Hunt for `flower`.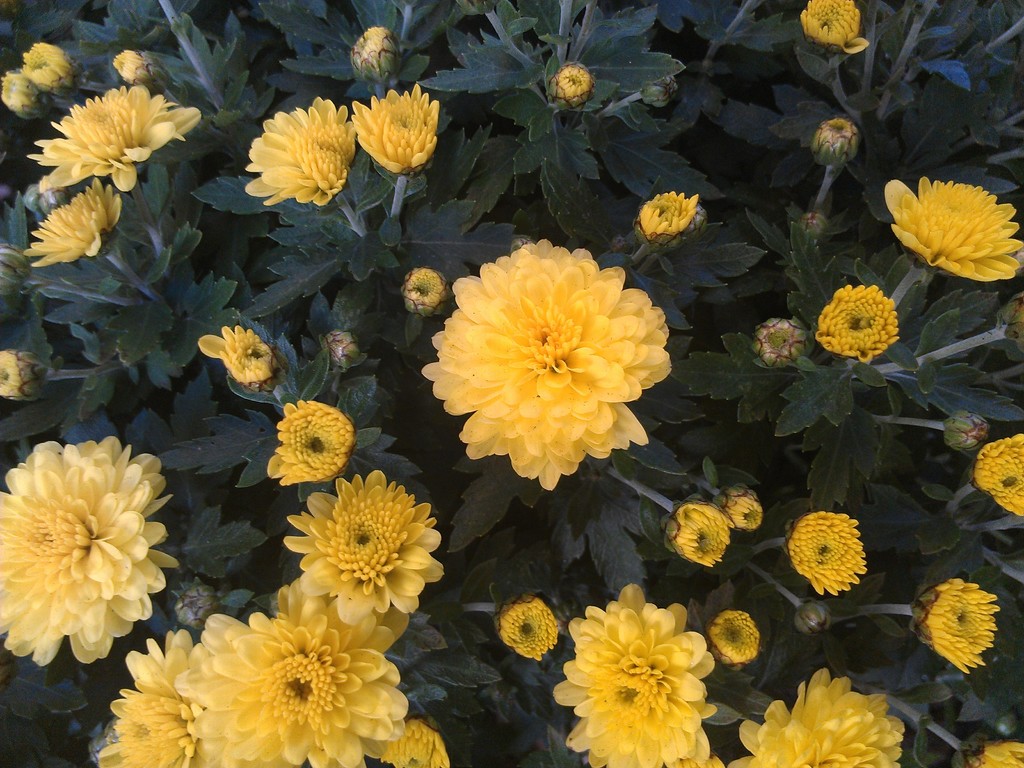
Hunted down at BBox(909, 569, 995, 675).
